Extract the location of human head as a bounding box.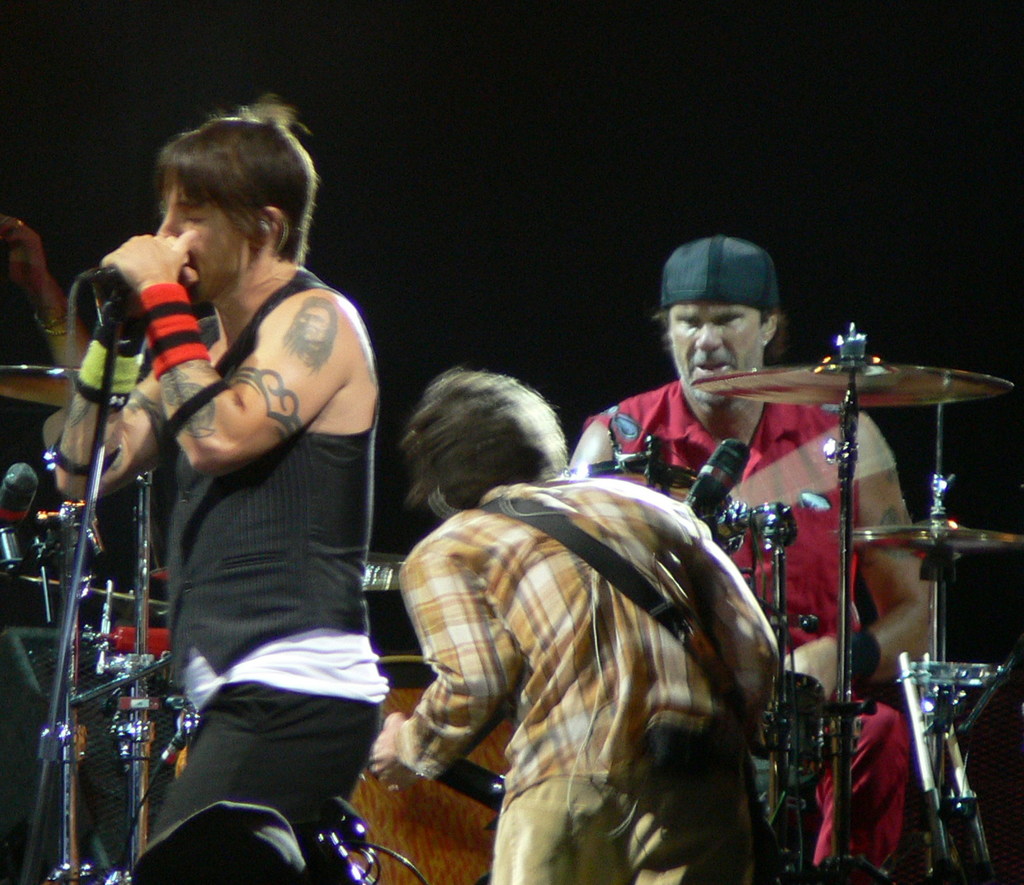
detection(655, 238, 781, 405).
